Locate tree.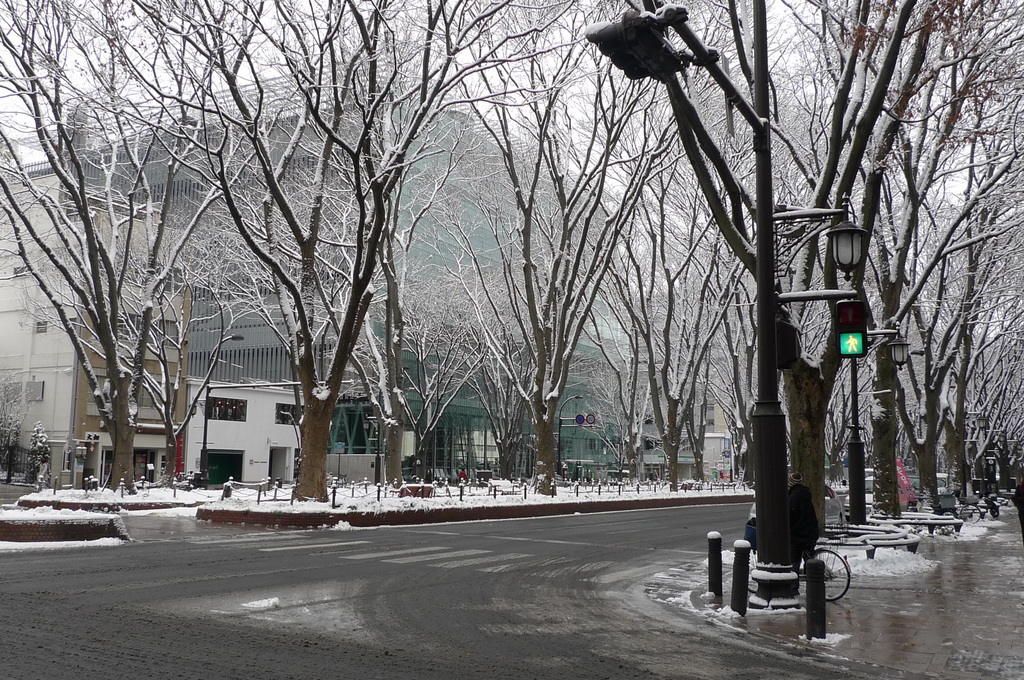
Bounding box: 30,0,264,489.
